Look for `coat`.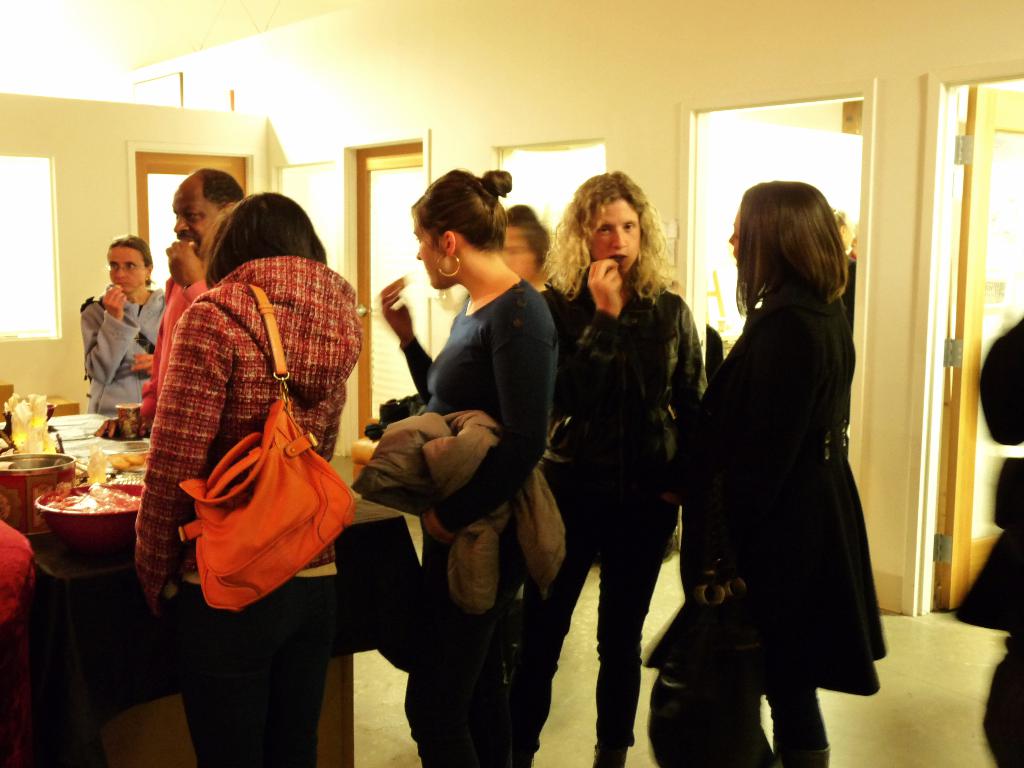
Found: crop(127, 256, 369, 600).
